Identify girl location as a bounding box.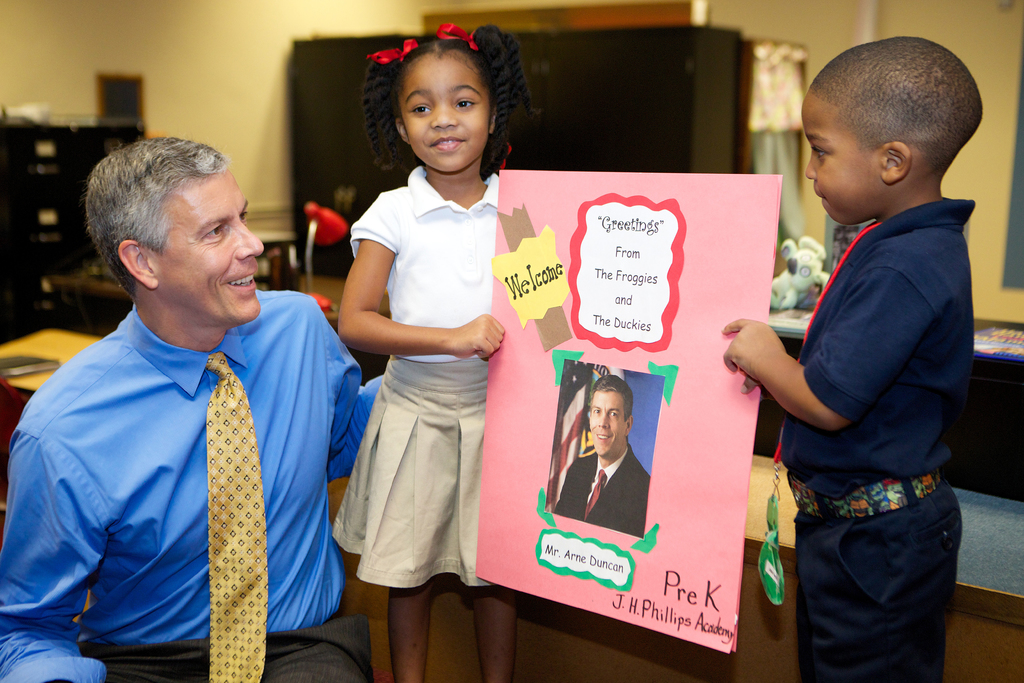
335:19:536:682.
